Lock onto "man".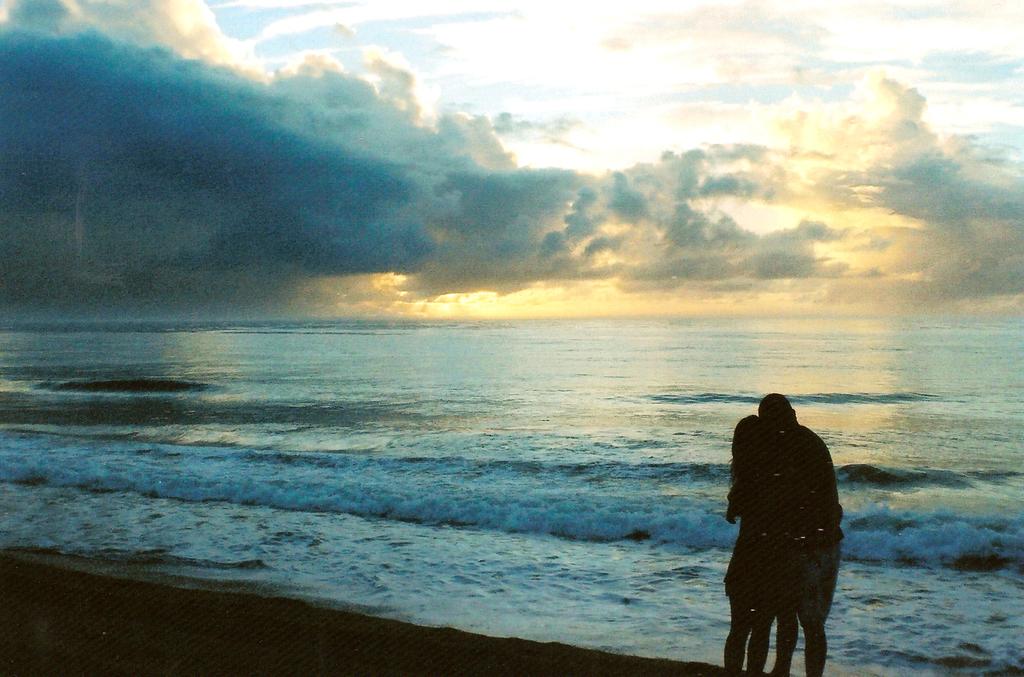
Locked: locate(729, 390, 838, 675).
